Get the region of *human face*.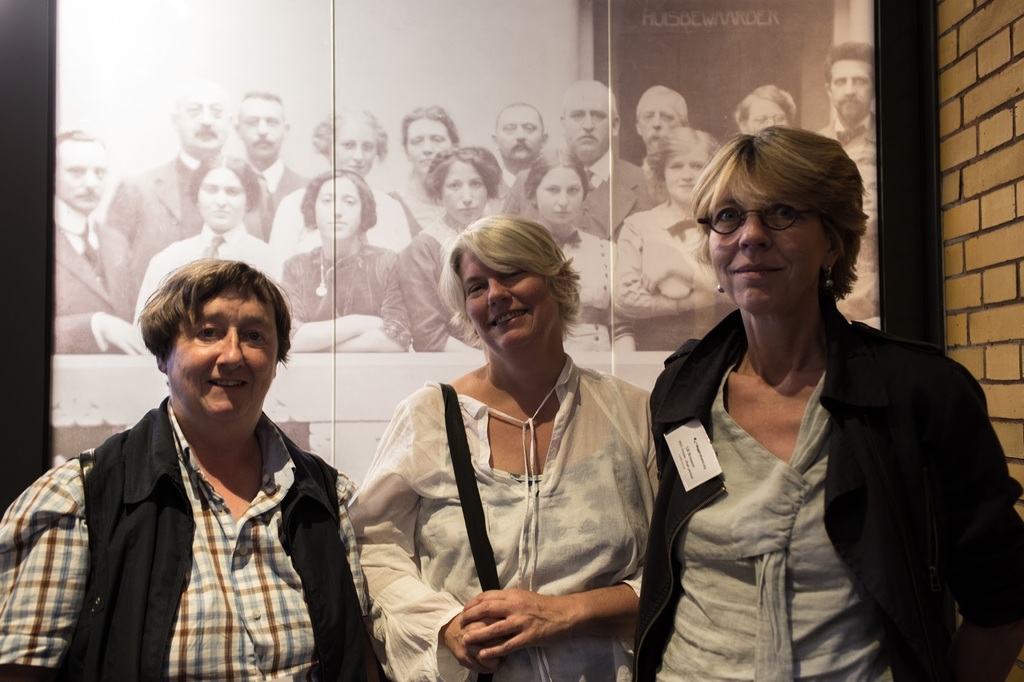
495:107:538:160.
